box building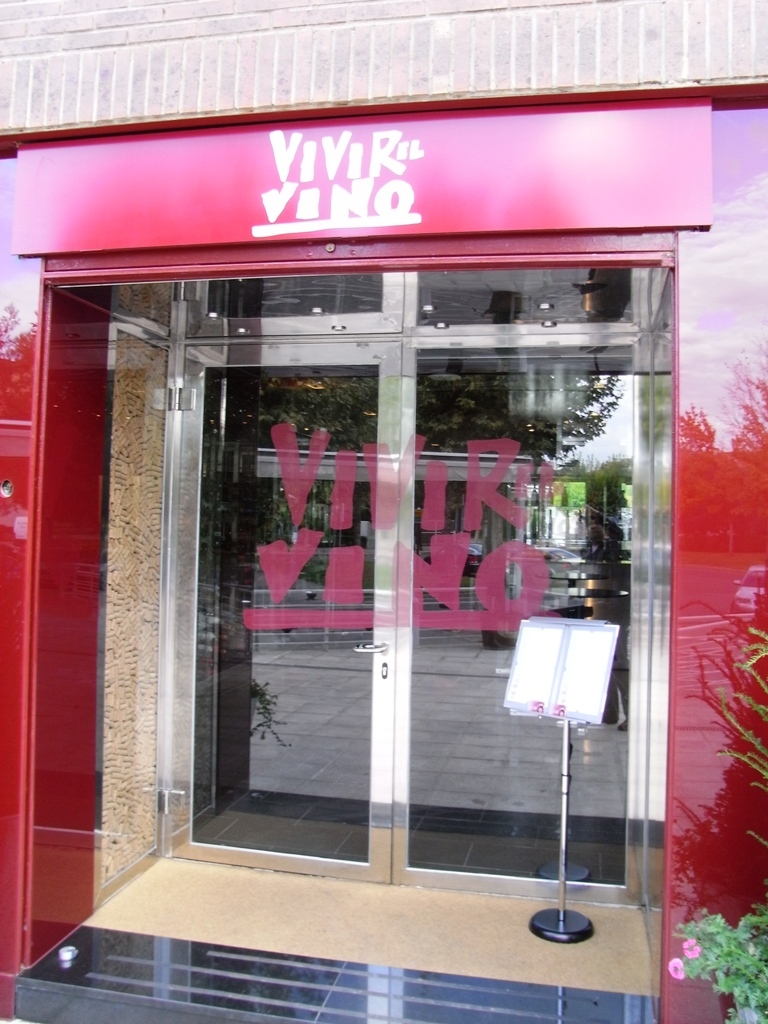
bbox=(0, 0, 767, 1023)
